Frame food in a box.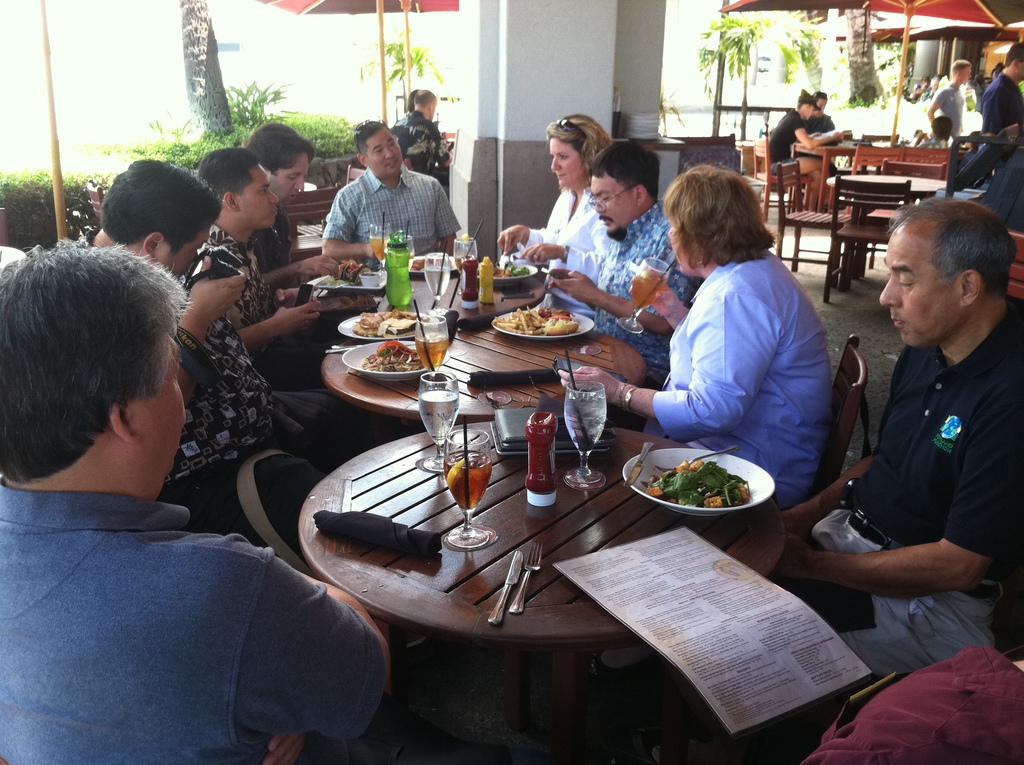
<bbox>494, 263, 531, 276</bbox>.
